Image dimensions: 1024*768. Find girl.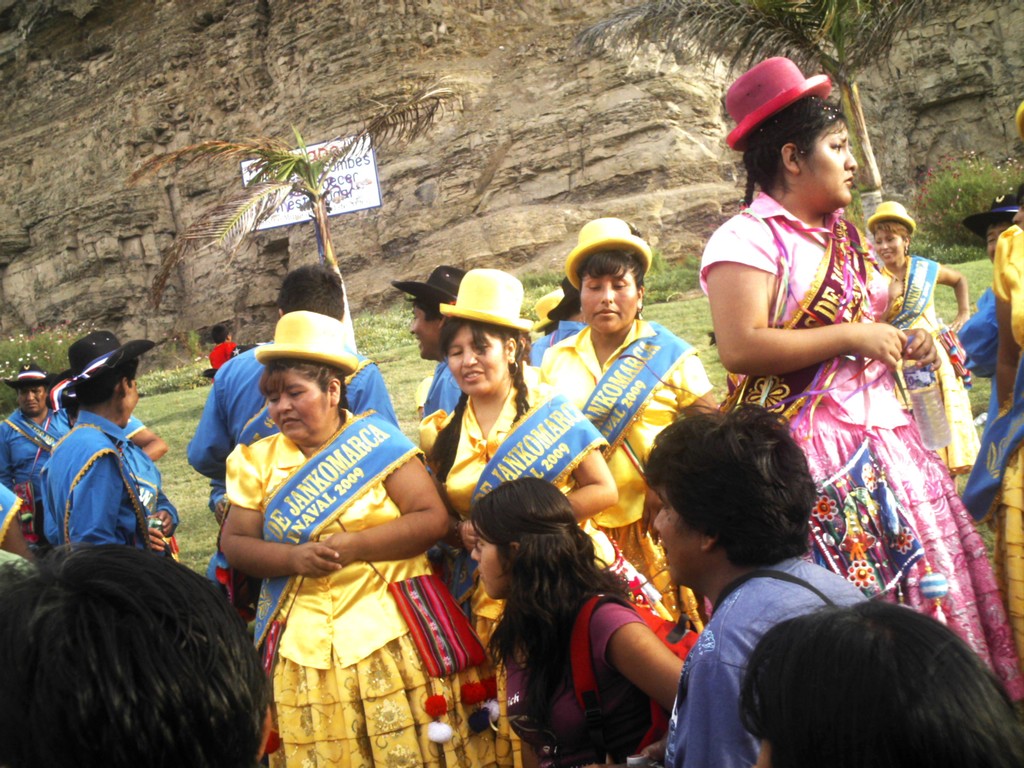
<bbox>470, 479, 682, 767</bbox>.
